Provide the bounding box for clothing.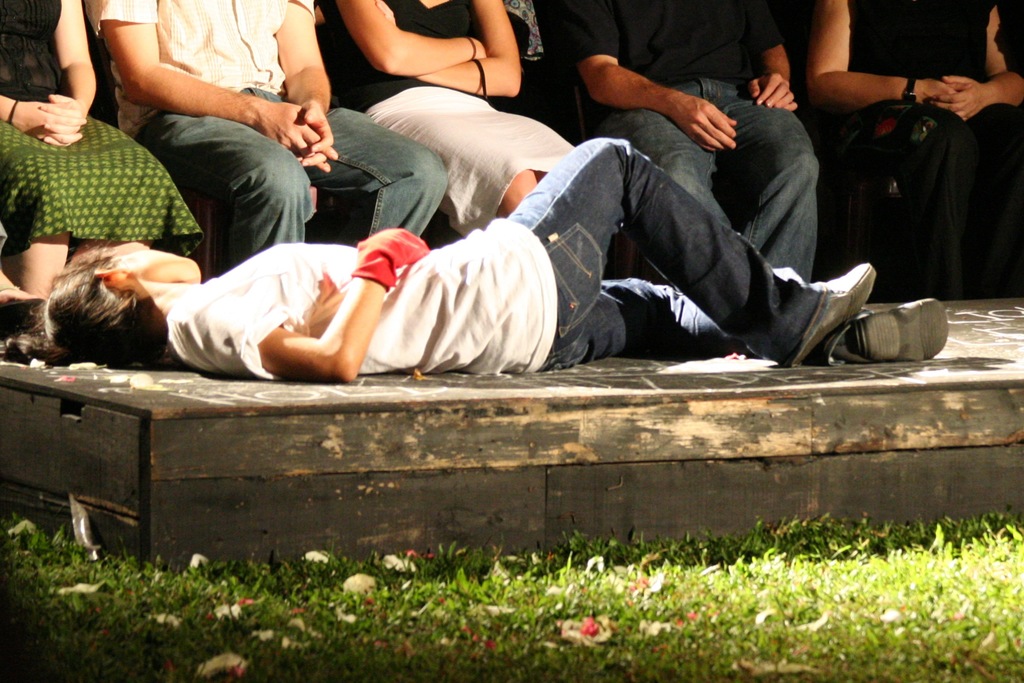
(x1=548, y1=0, x2=856, y2=288).
